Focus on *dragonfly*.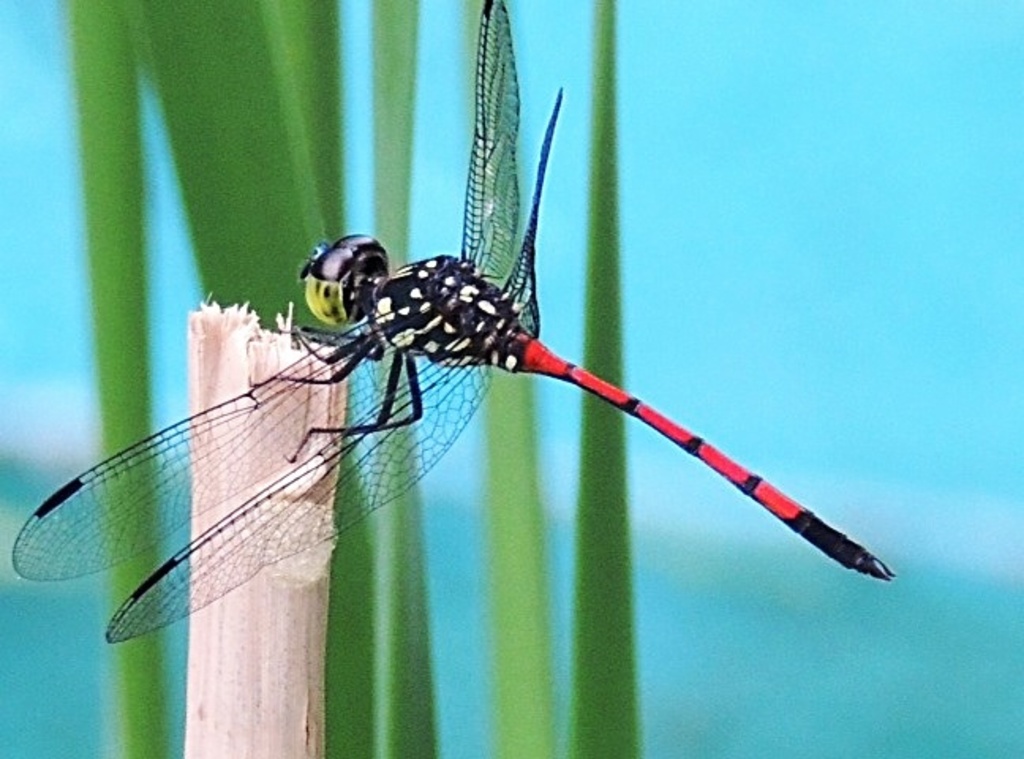
Focused at locate(9, 0, 898, 650).
